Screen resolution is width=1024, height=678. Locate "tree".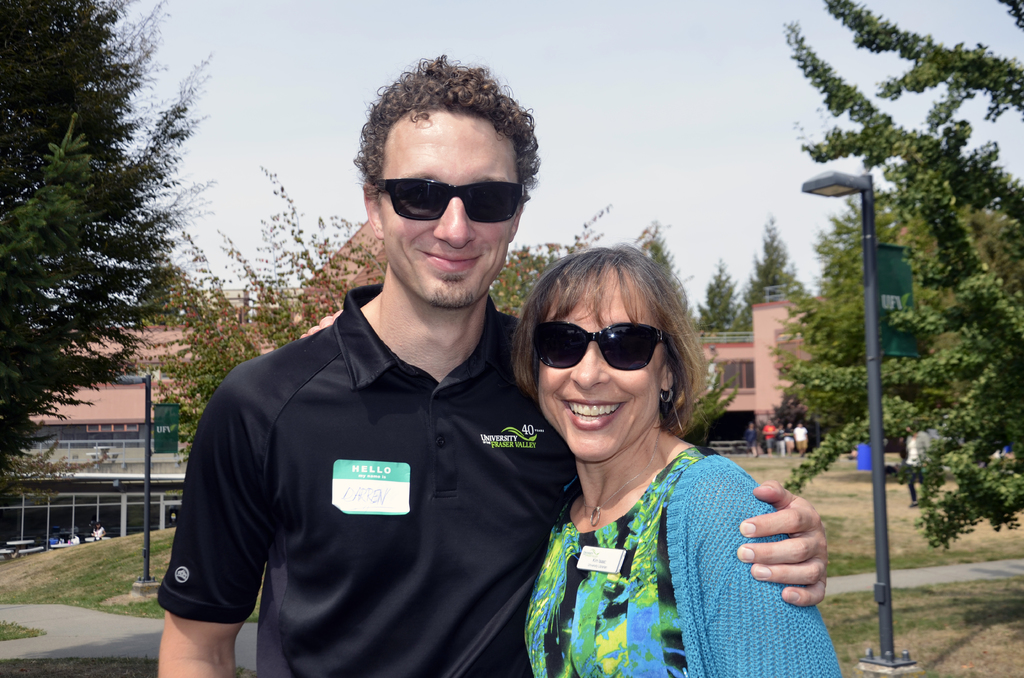
bbox=(634, 214, 700, 309).
